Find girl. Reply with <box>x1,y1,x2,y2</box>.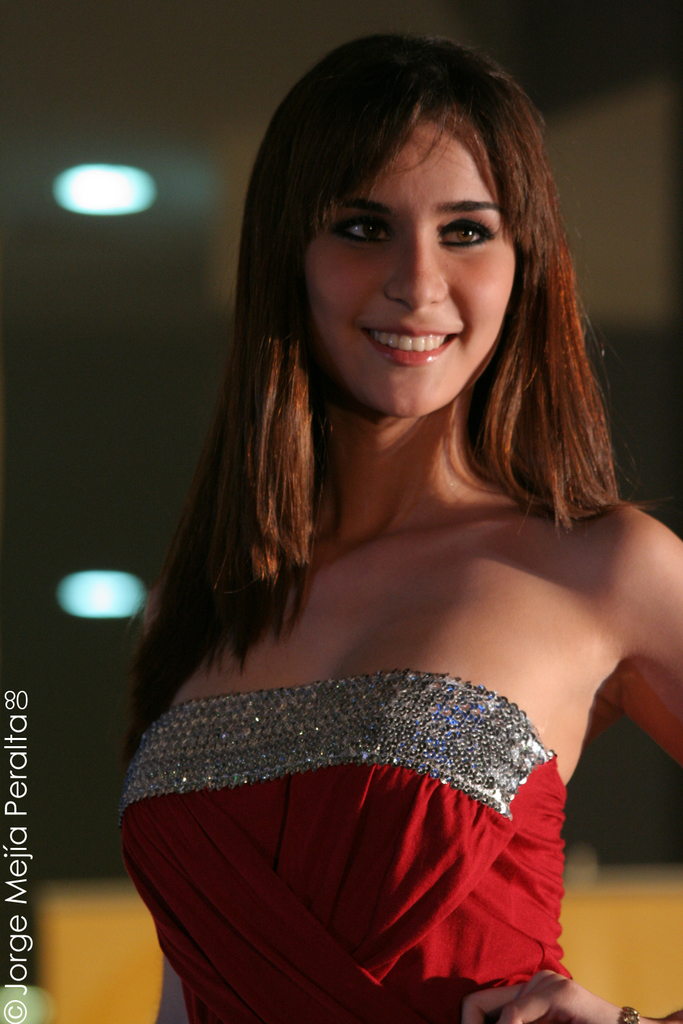
<box>122,25,682,1023</box>.
